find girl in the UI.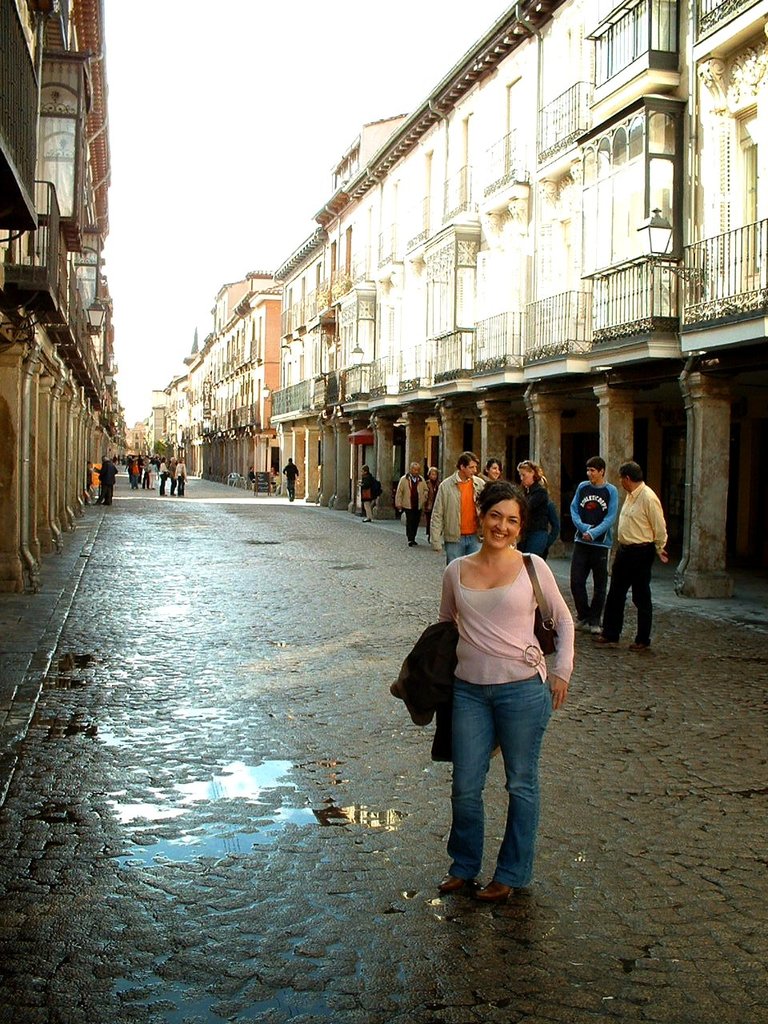
UI element at pyautogui.locateOnScreen(515, 458, 559, 562).
